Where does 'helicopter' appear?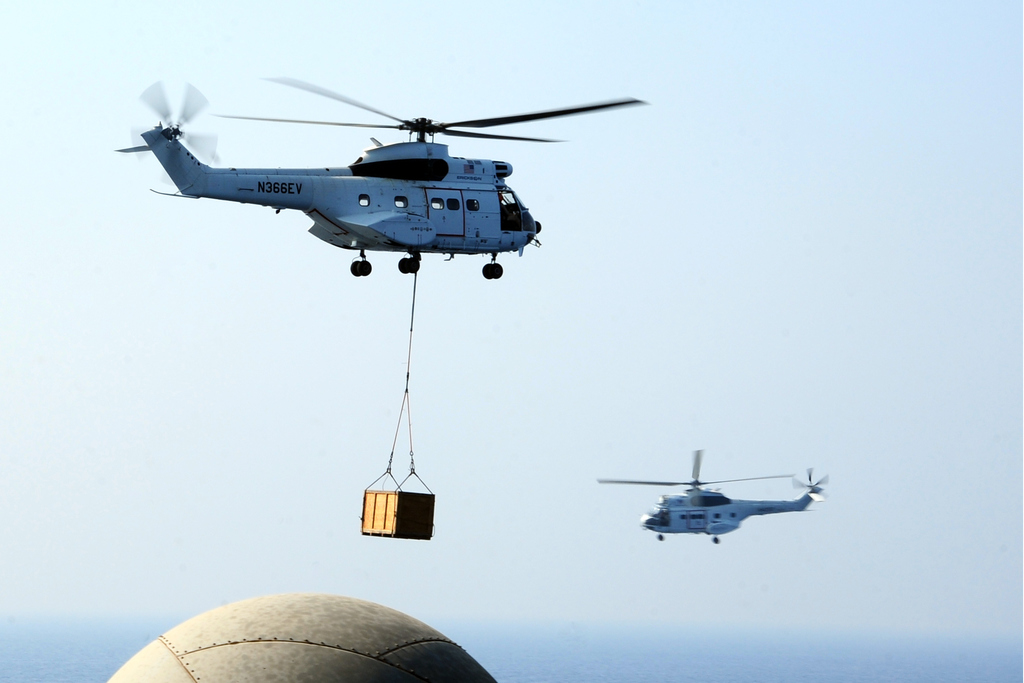
Appears at box=[596, 449, 833, 545].
